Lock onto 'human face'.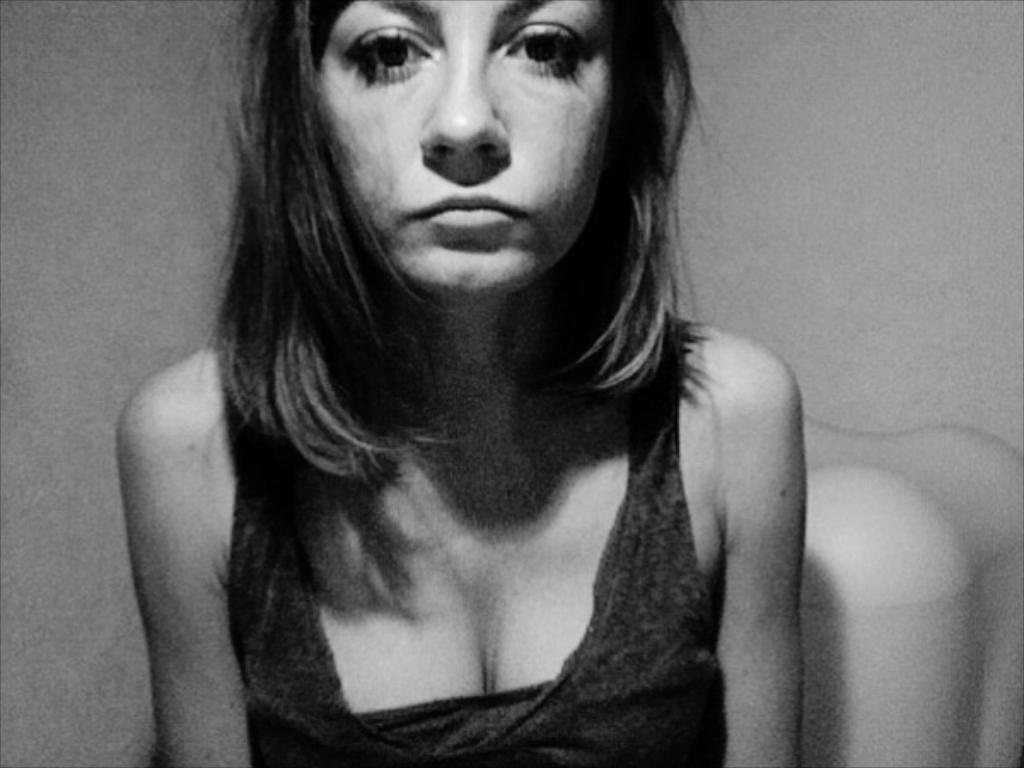
Locked: left=316, top=0, right=611, bottom=300.
